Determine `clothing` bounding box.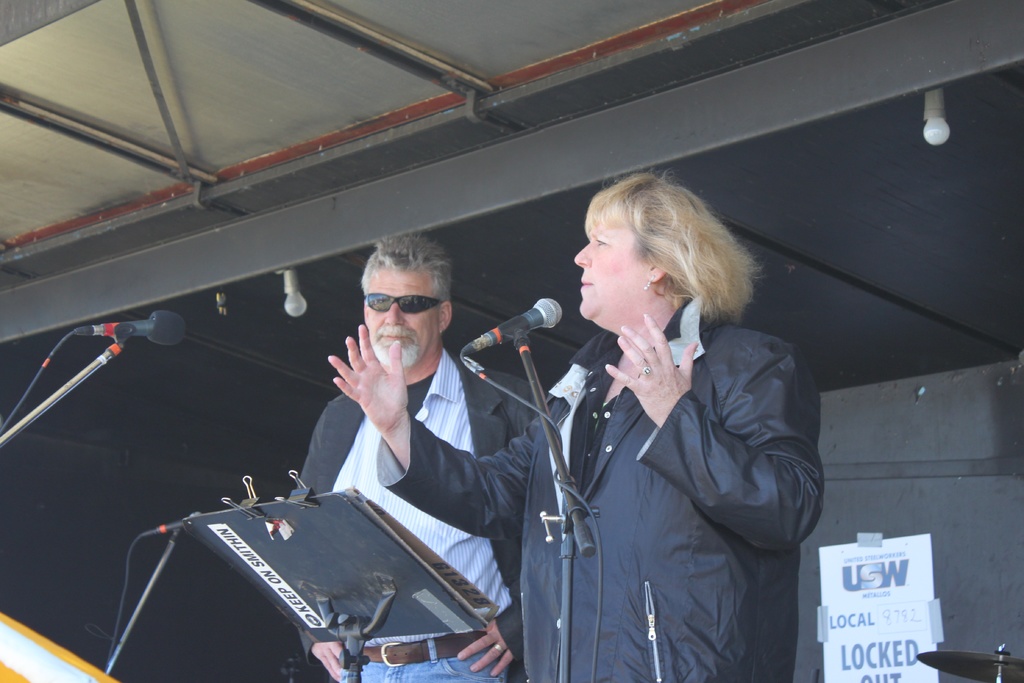
Determined: [375,298,819,682].
